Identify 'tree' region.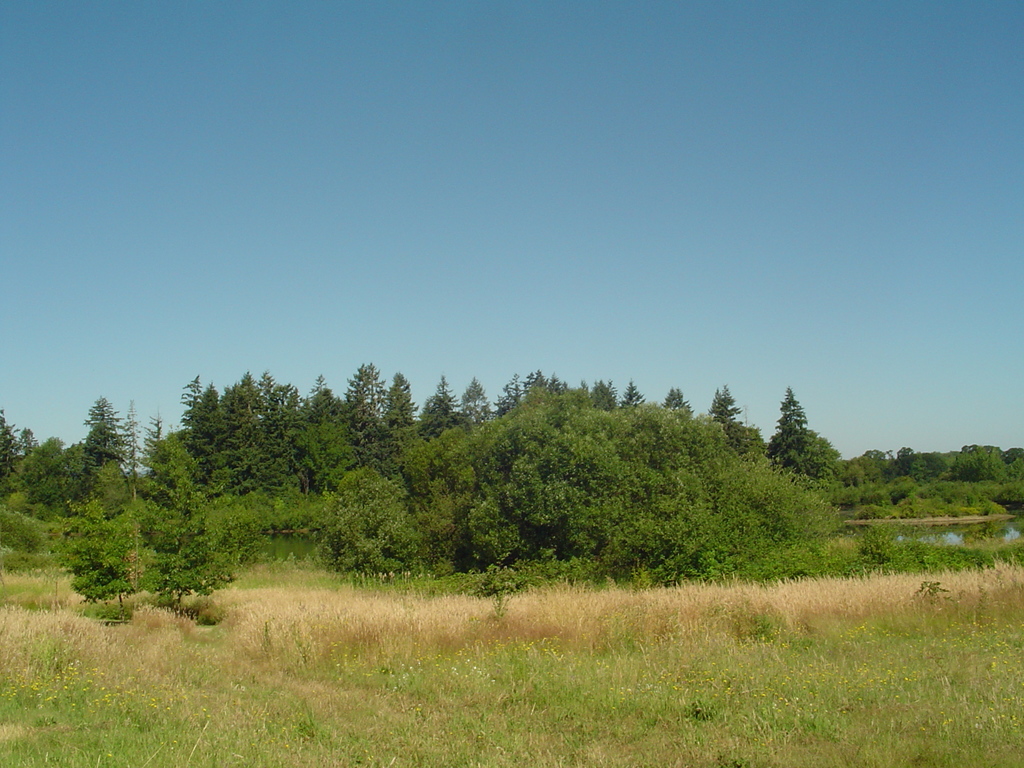
Region: {"x1": 285, "y1": 386, "x2": 305, "y2": 414}.
